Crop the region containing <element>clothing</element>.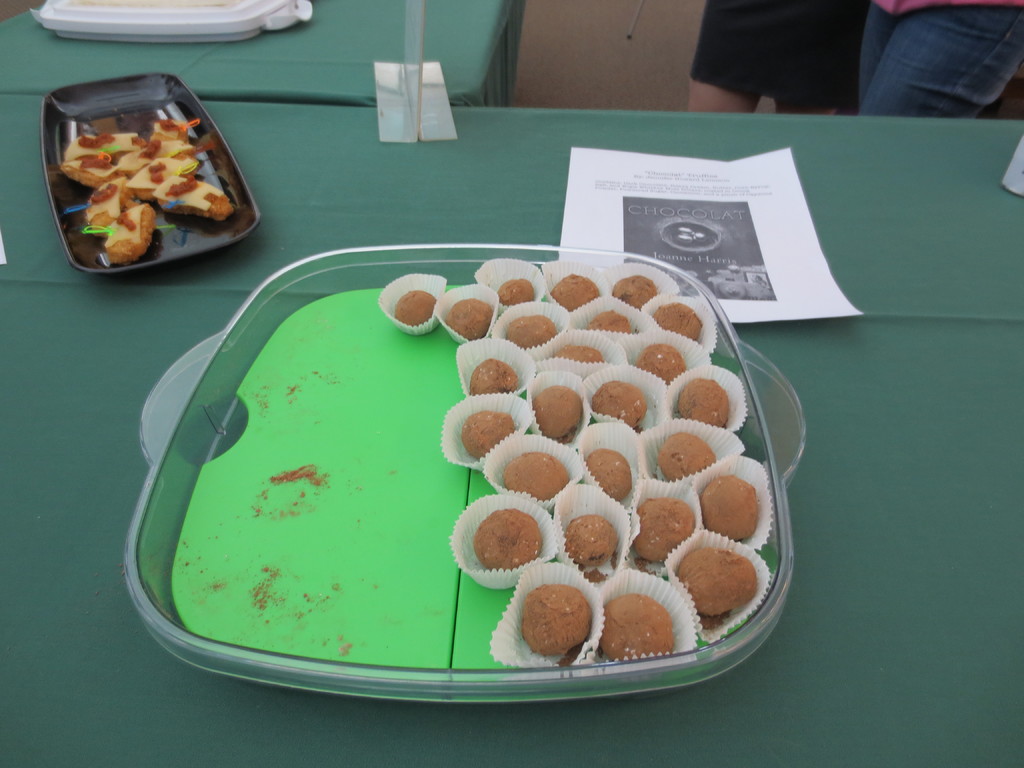
Crop region: {"left": 858, "top": 0, "right": 1023, "bottom": 118}.
